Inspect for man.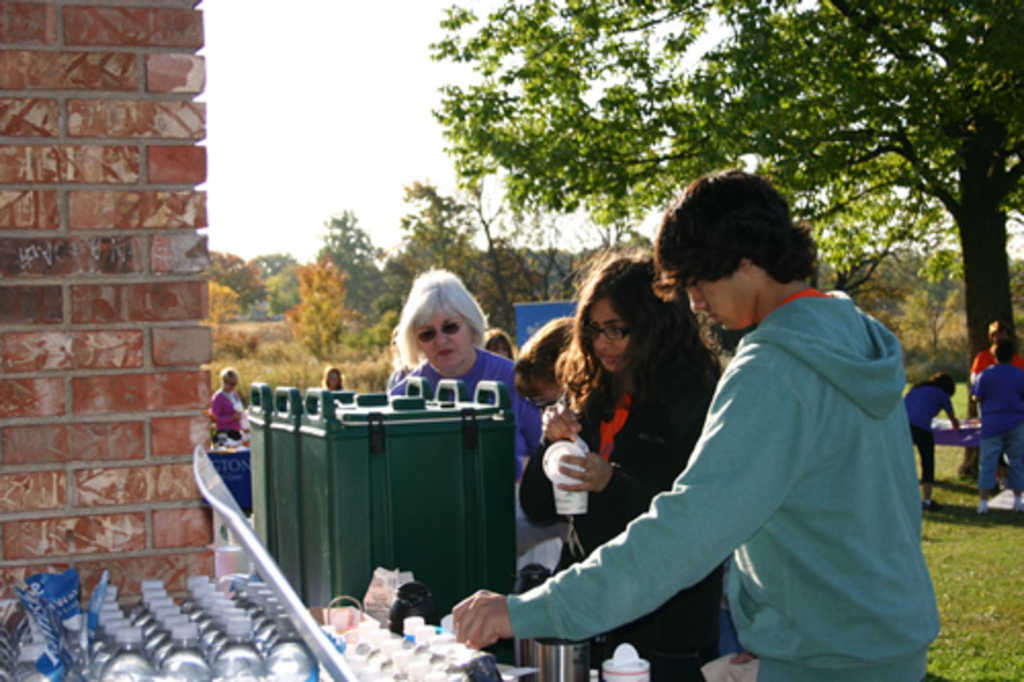
Inspection: crop(449, 166, 950, 680).
